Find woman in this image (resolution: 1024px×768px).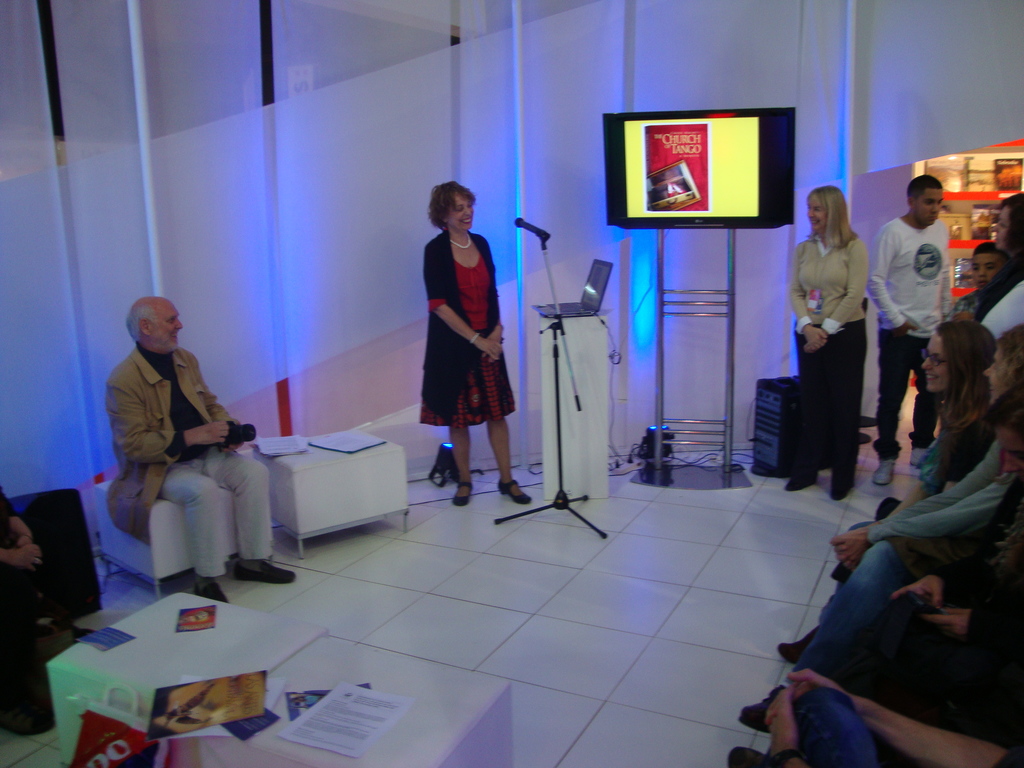
{"left": 413, "top": 184, "right": 516, "bottom": 475}.
